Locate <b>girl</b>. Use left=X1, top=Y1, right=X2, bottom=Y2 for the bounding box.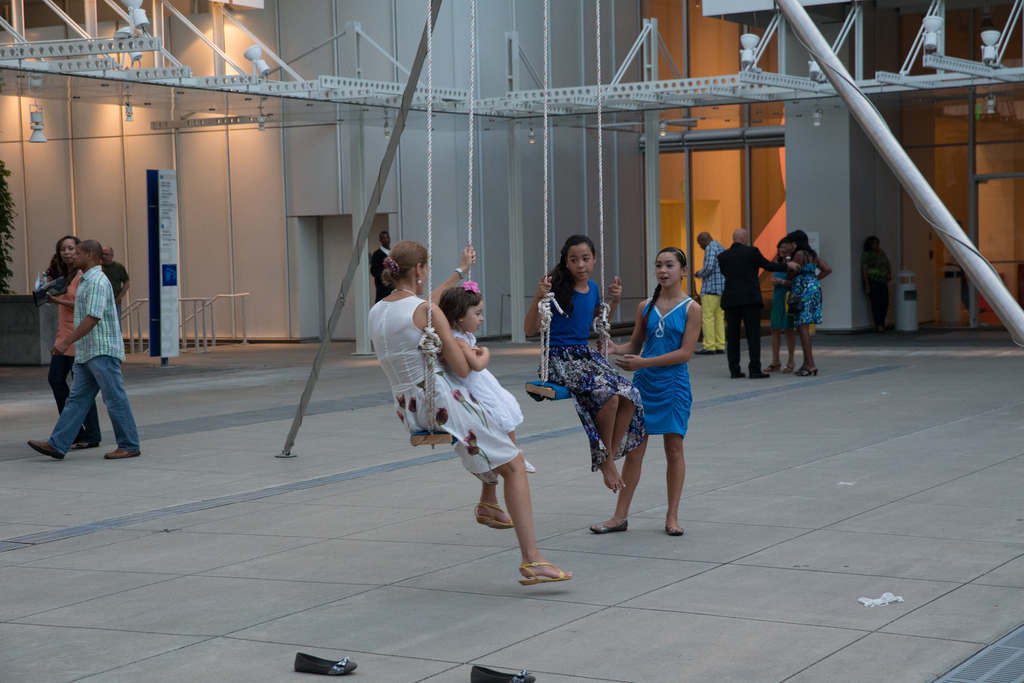
left=586, top=245, right=707, bottom=541.
